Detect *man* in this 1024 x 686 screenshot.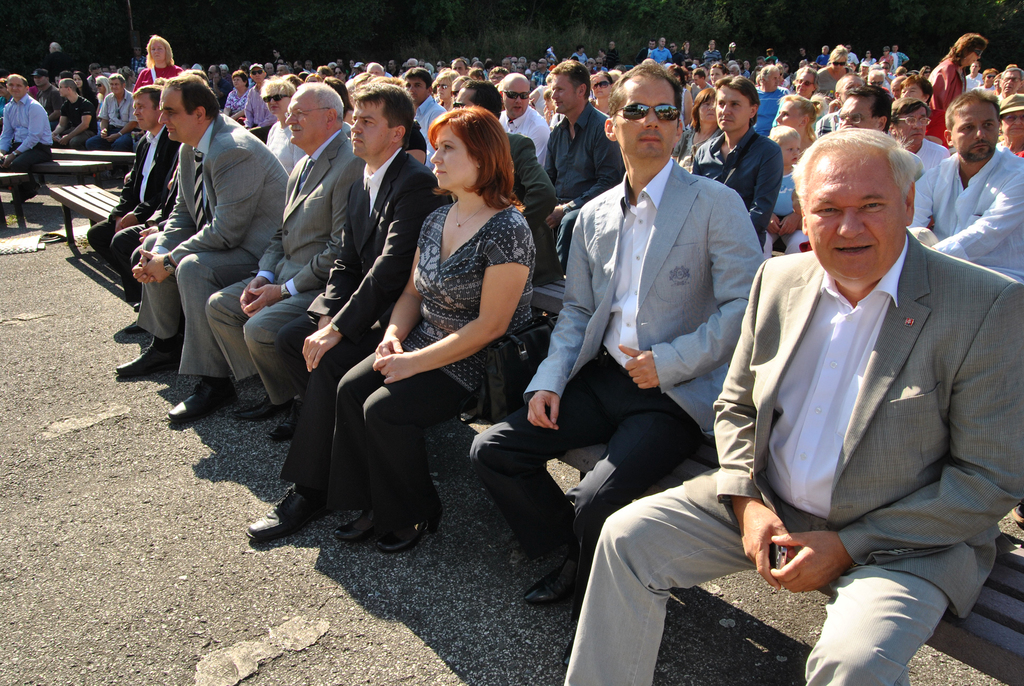
Detection: [left=841, top=40, right=860, bottom=70].
